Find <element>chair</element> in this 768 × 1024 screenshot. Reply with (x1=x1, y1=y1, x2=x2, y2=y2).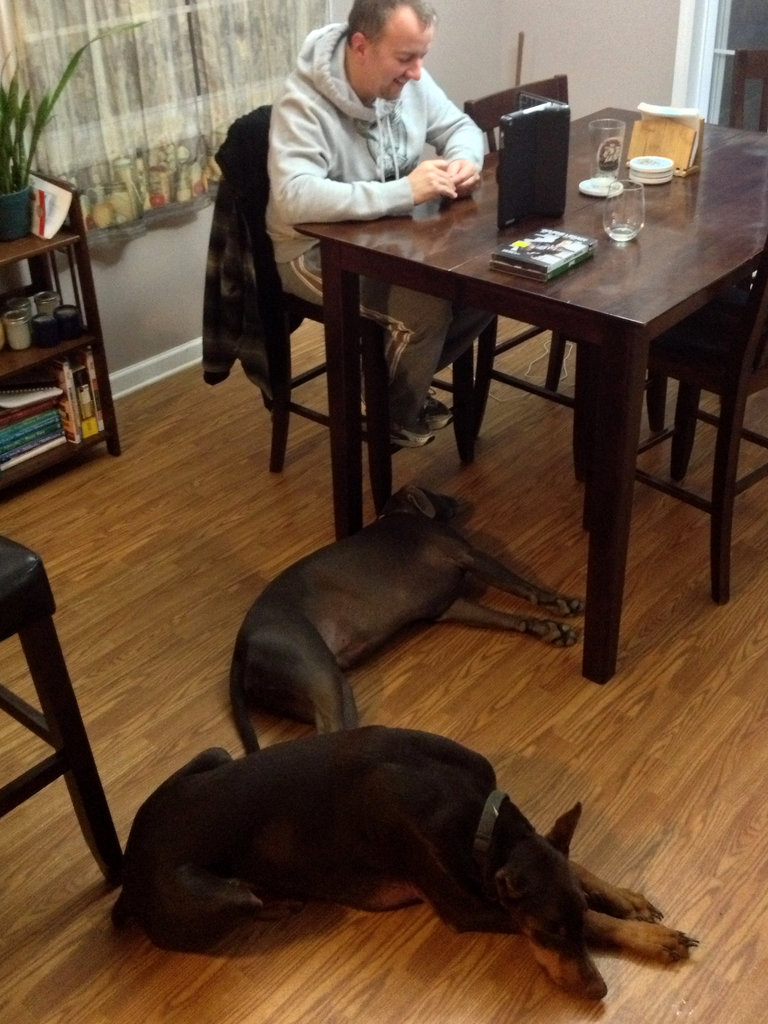
(x1=724, y1=39, x2=767, y2=448).
